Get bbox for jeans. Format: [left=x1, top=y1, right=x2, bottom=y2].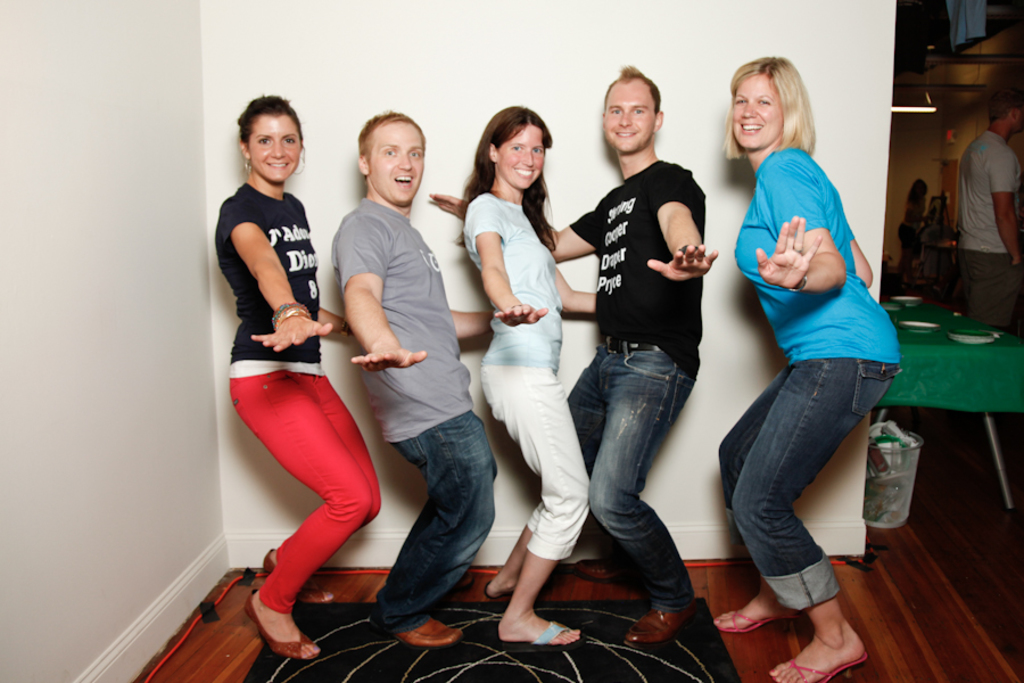
[left=480, top=363, right=592, bottom=565].
